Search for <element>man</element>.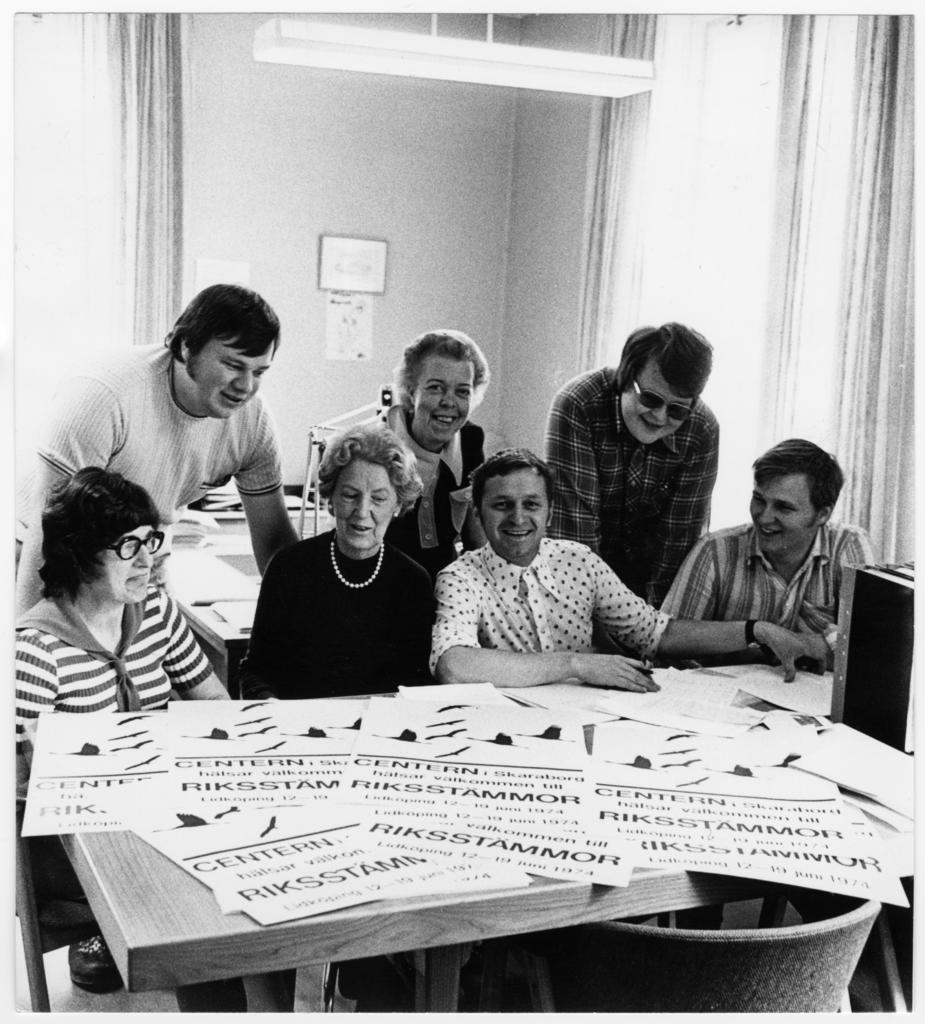
Found at detection(428, 447, 830, 689).
